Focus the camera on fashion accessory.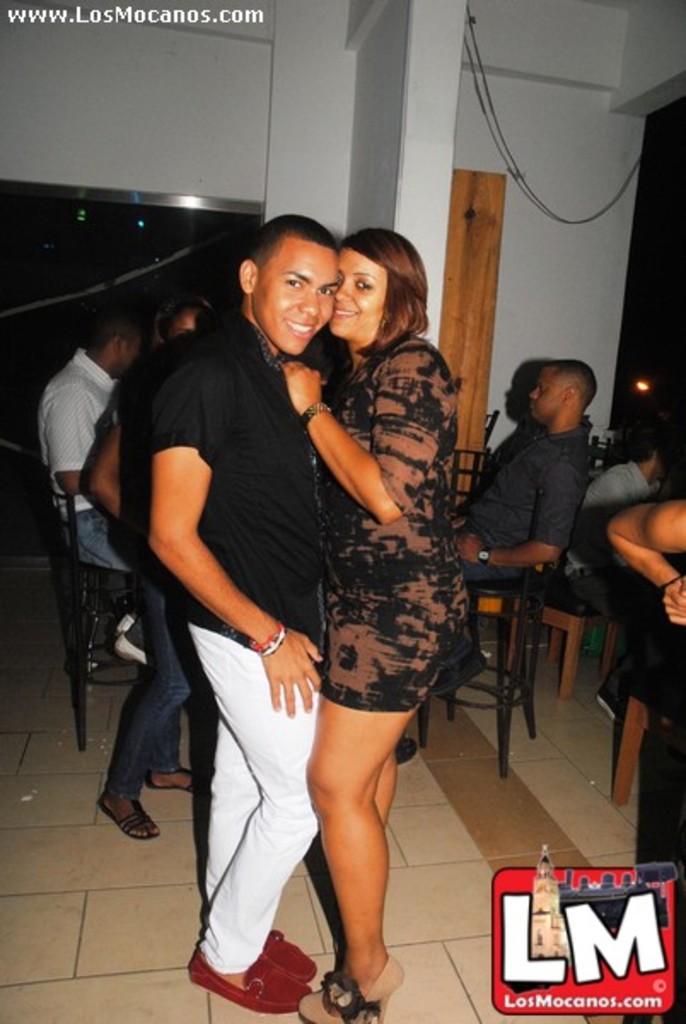
Focus region: Rect(244, 618, 287, 660).
